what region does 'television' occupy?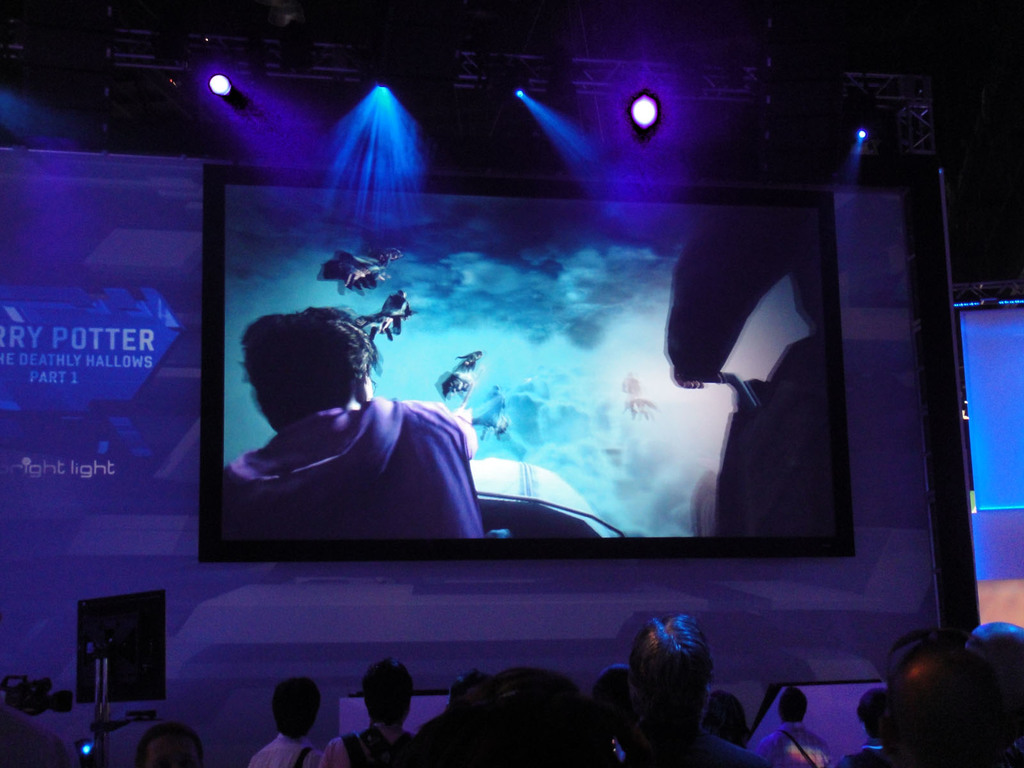
(x1=195, y1=167, x2=855, y2=556).
